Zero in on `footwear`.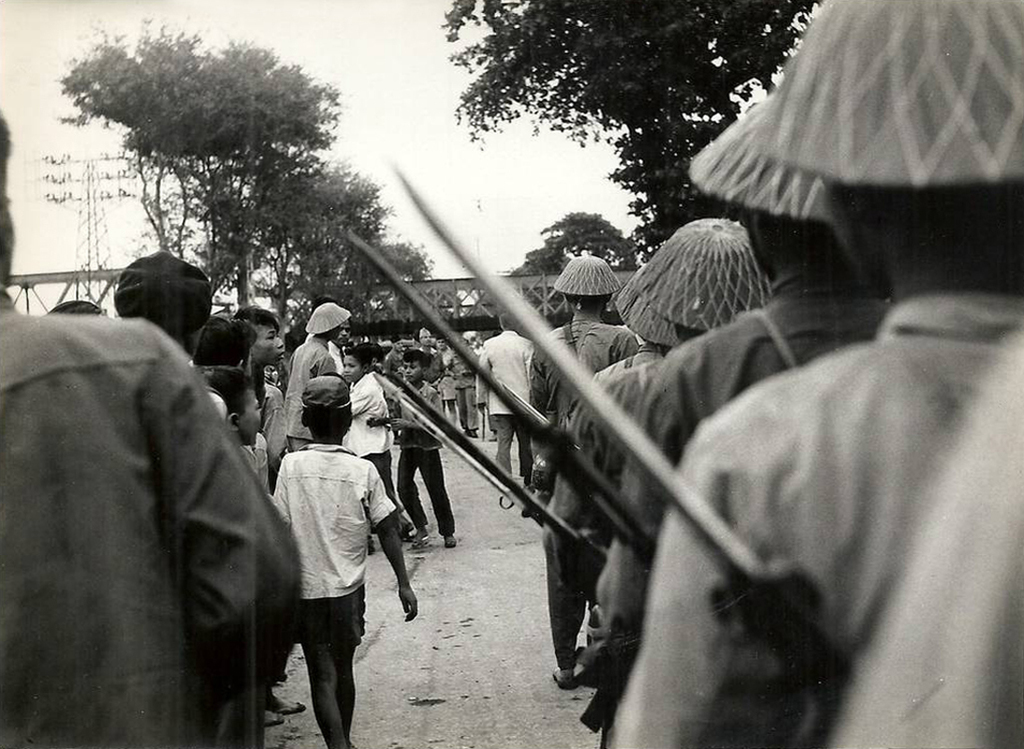
Zeroed in: region(414, 526, 430, 545).
